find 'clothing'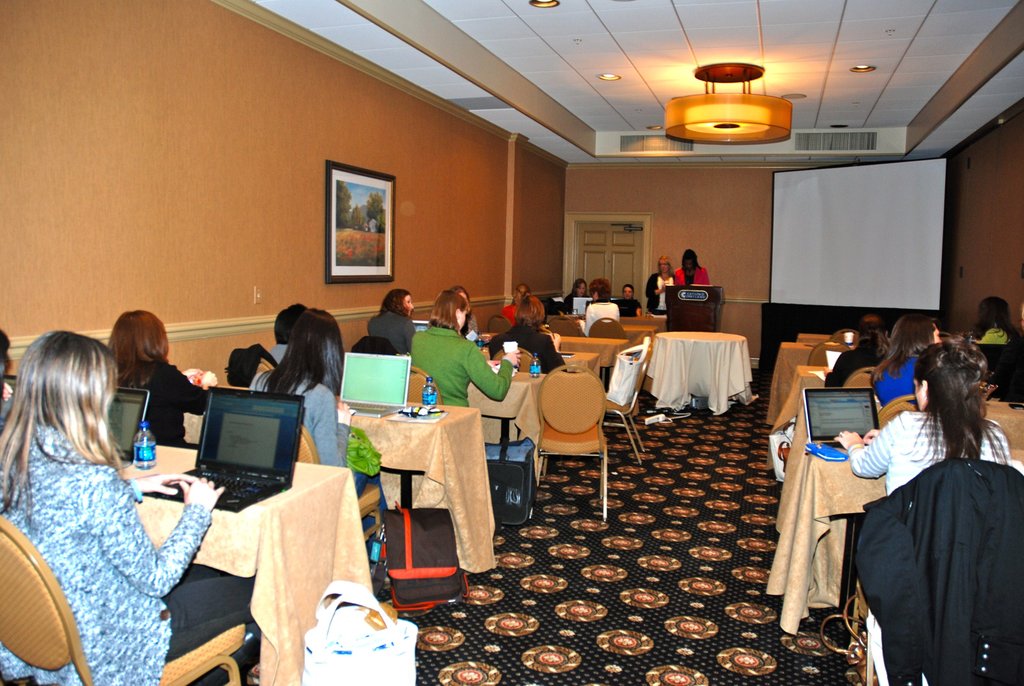
detection(845, 408, 1007, 493)
